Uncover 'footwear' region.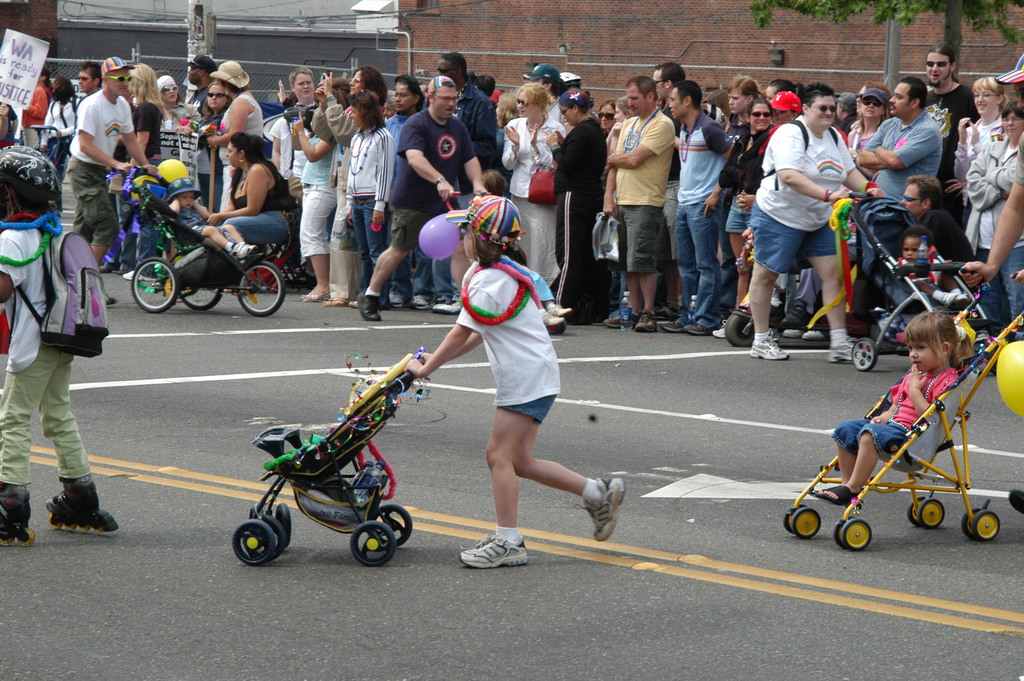
Uncovered: <bbox>602, 314, 620, 328</bbox>.
